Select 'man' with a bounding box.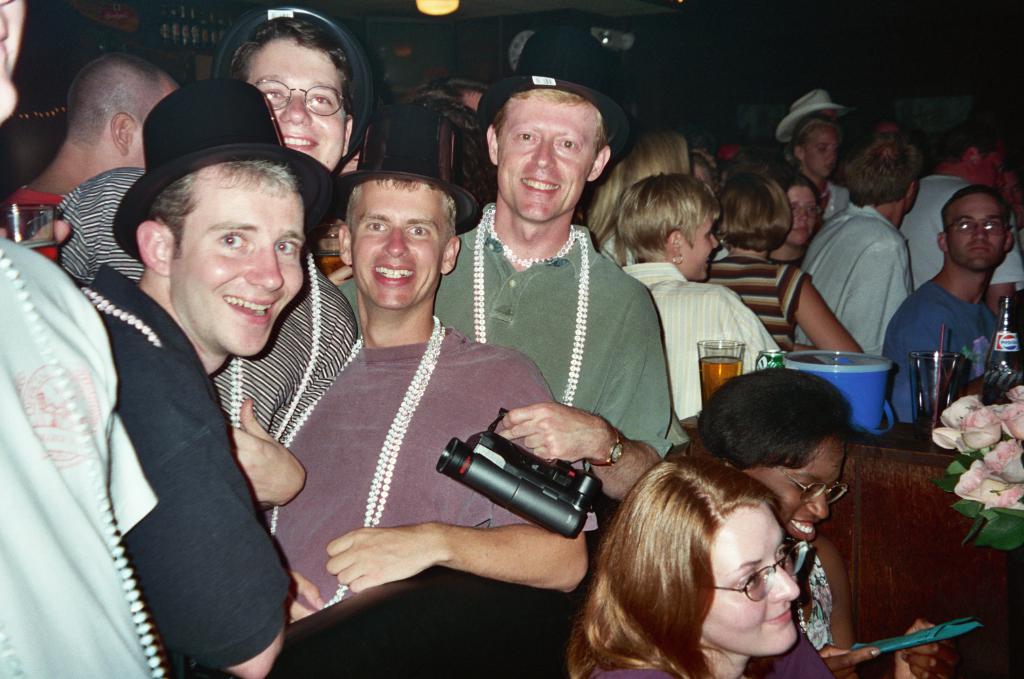
{"left": 885, "top": 186, "right": 1017, "bottom": 425}.
